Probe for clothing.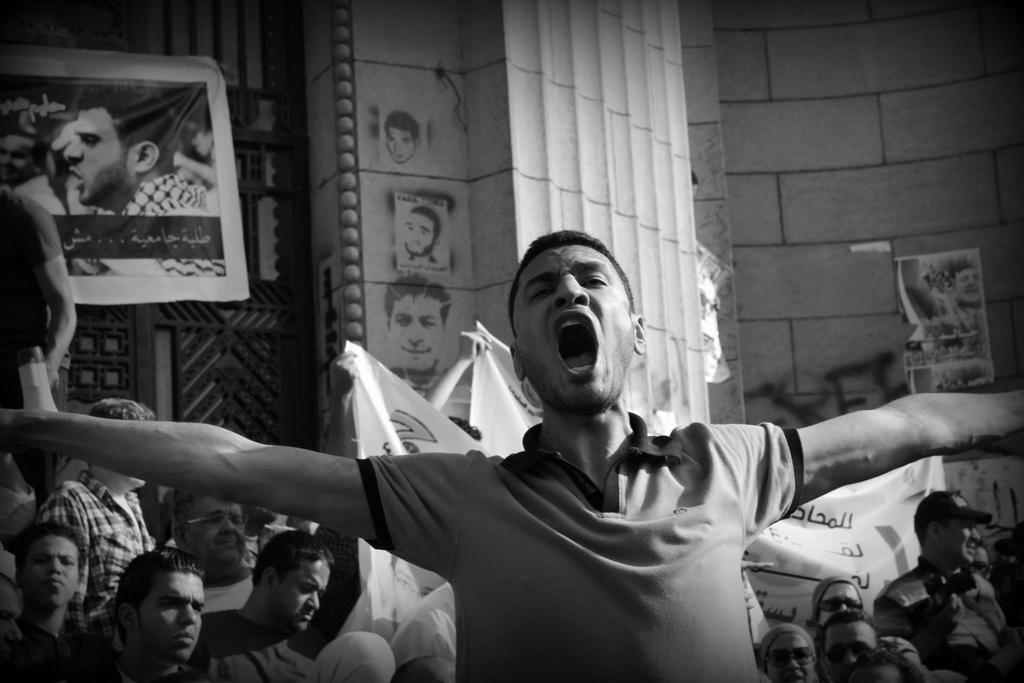
Probe result: 815:638:837:682.
